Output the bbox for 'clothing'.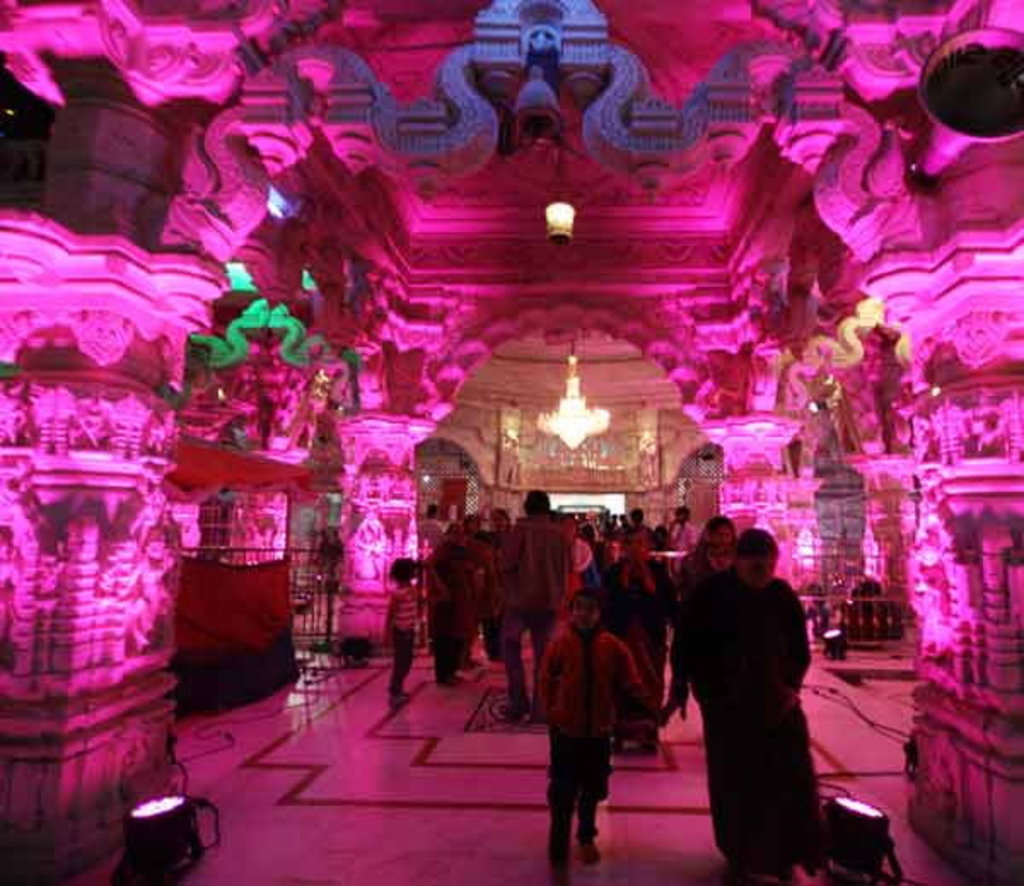
(left=546, top=732, right=594, bottom=874).
